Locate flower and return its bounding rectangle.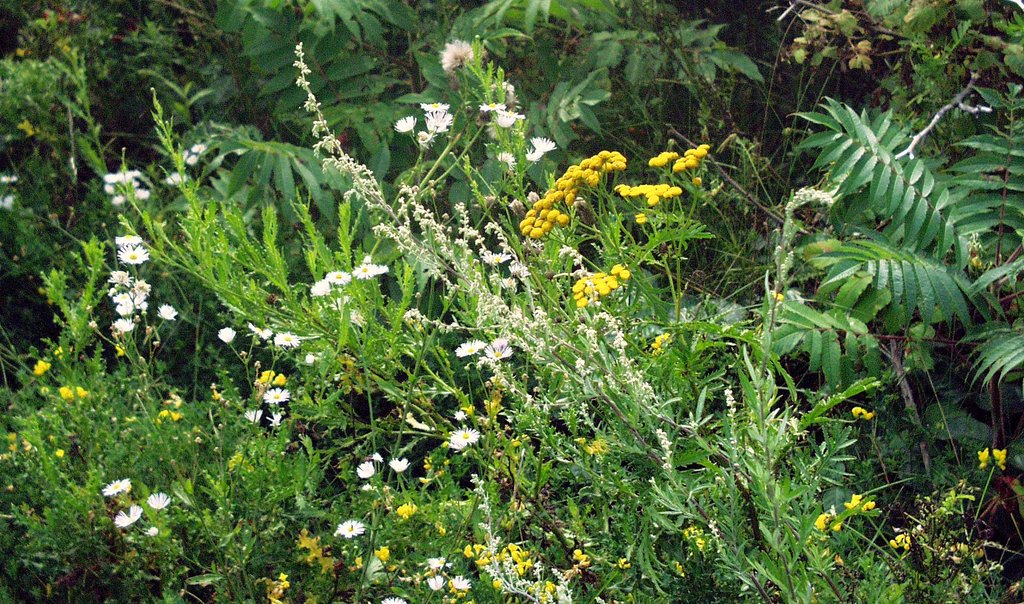
158/305/179/321.
